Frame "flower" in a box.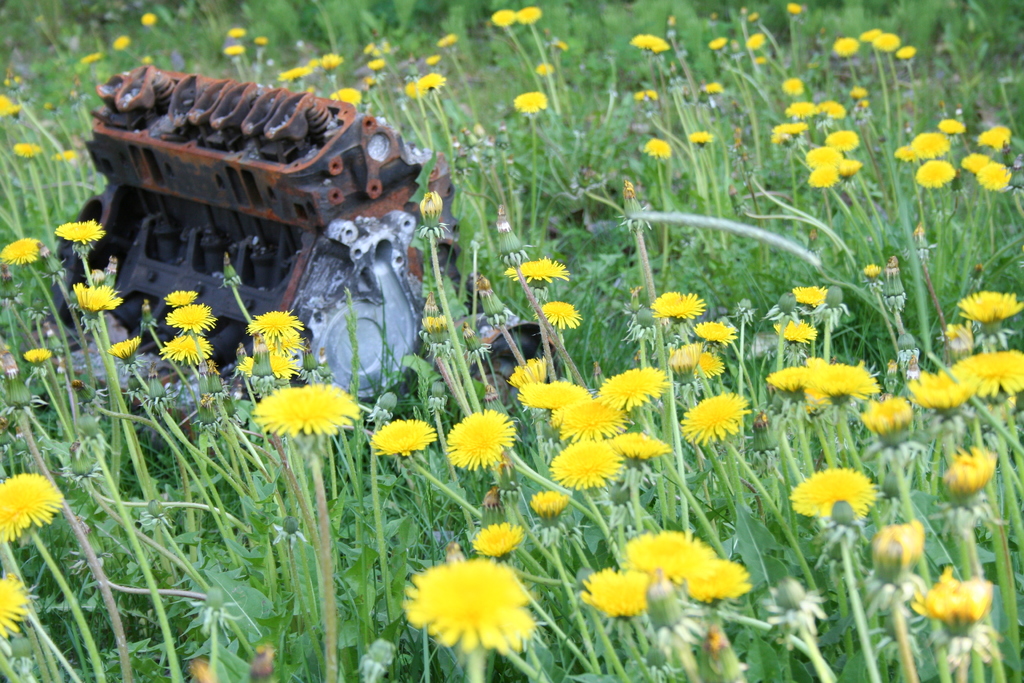
pyautogui.locateOnScreen(860, 26, 881, 42).
